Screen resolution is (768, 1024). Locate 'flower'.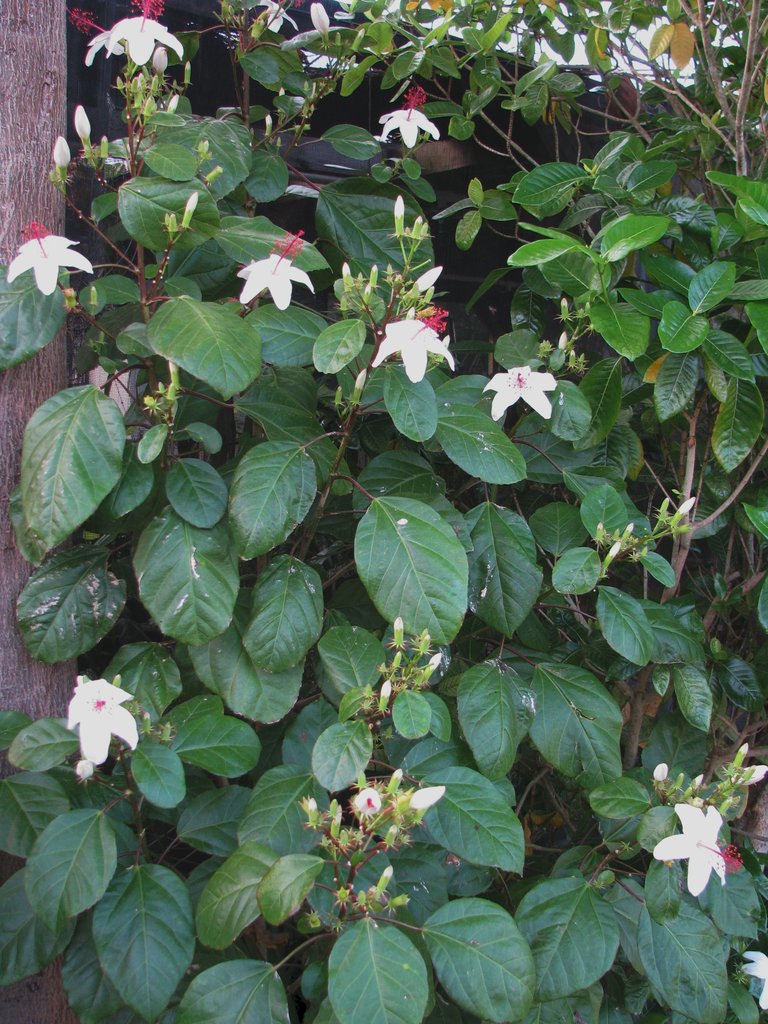
[left=362, top=303, right=455, bottom=392].
